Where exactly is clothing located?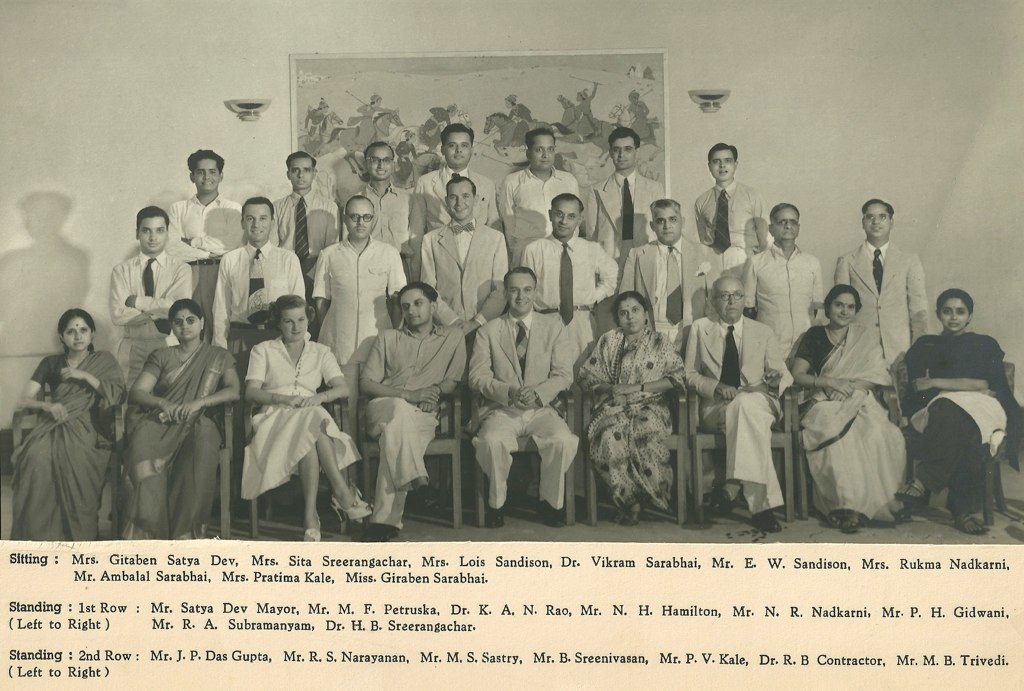
Its bounding box is x1=275, y1=178, x2=336, y2=278.
